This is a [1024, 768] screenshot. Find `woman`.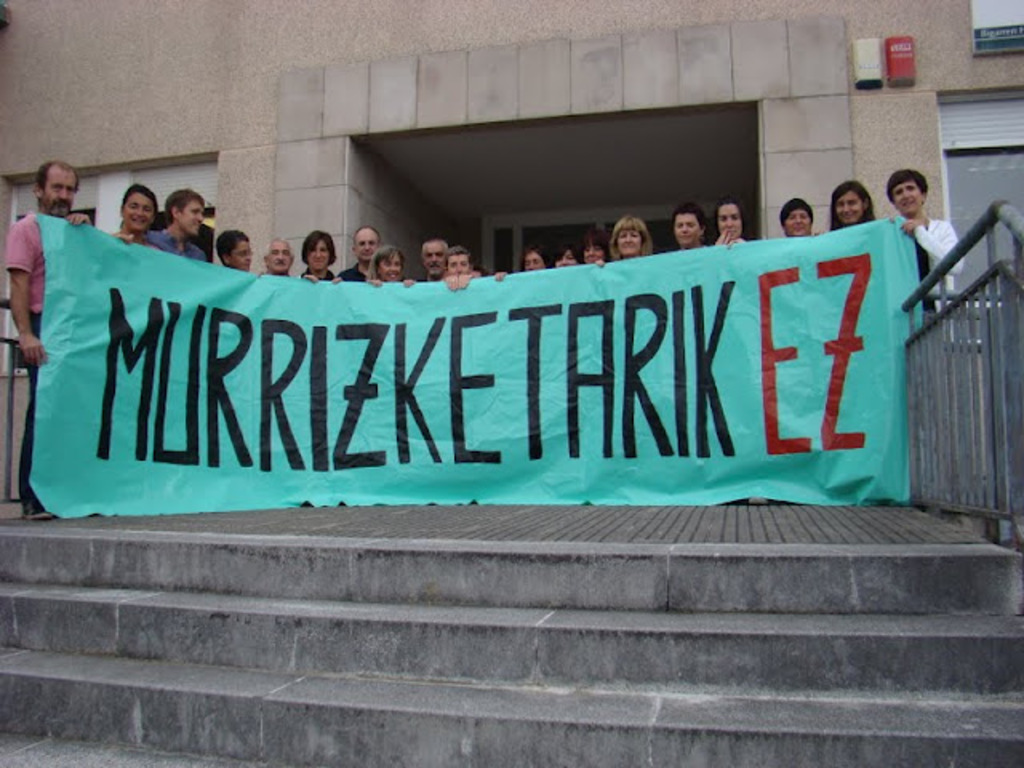
Bounding box: bbox=[827, 171, 874, 230].
